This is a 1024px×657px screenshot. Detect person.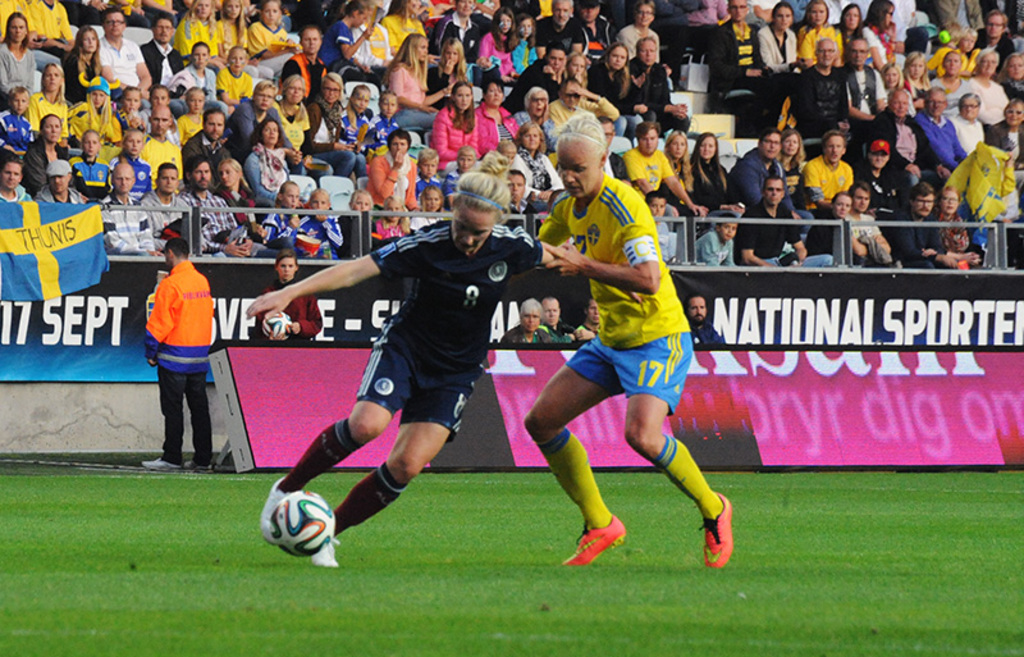
(left=340, top=184, right=371, bottom=215).
